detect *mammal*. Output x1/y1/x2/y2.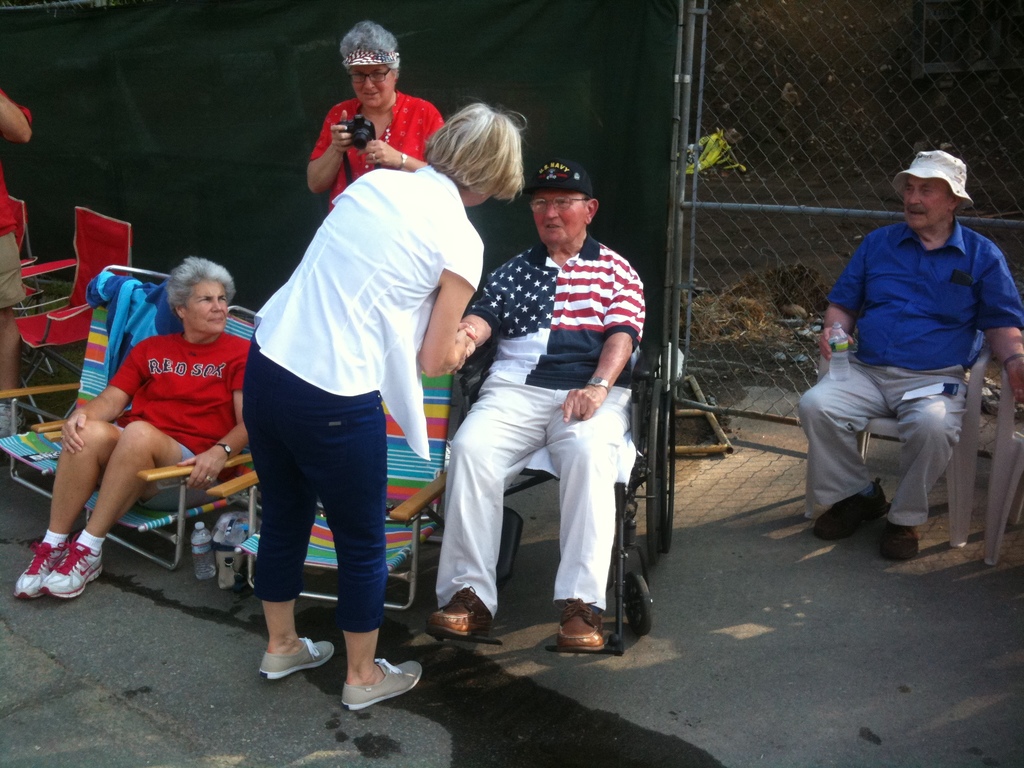
22/253/253/611.
